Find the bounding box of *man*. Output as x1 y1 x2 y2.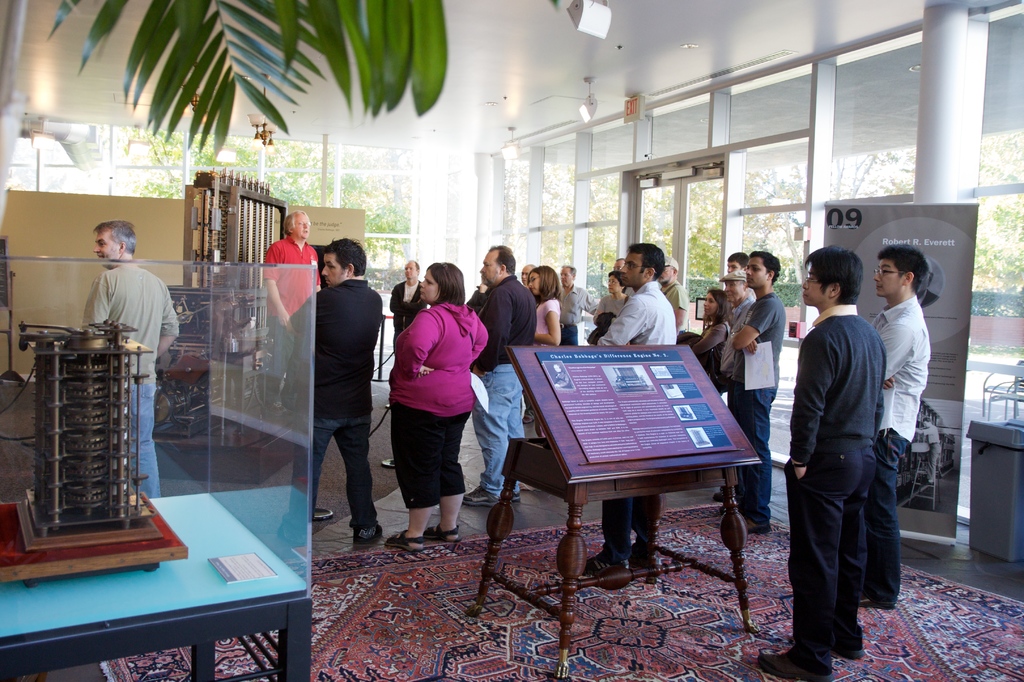
262 209 329 412.
